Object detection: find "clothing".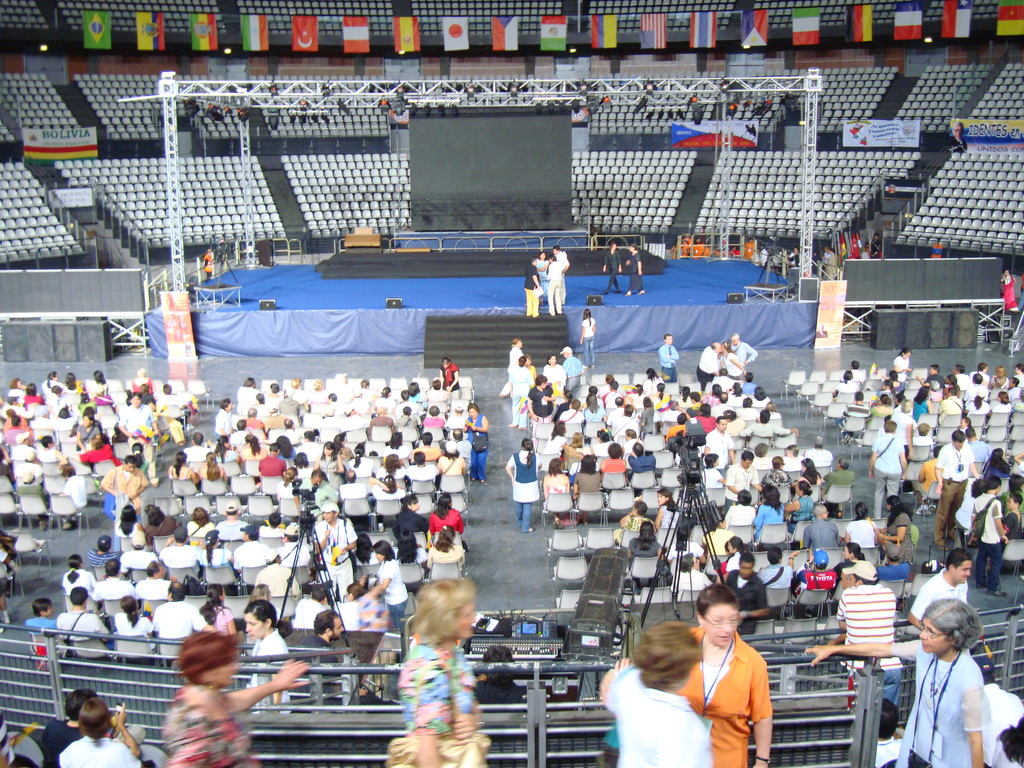
<bbox>721, 566, 768, 634</bbox>.
